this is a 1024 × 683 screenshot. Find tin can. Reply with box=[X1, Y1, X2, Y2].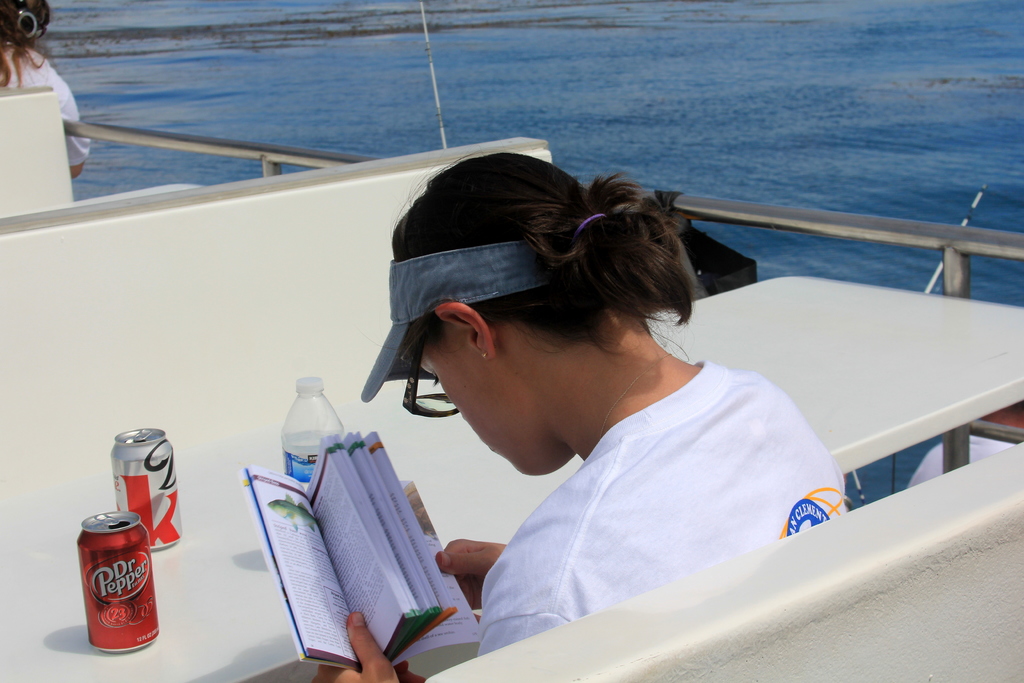
box=[112, 427, 184, 553].
